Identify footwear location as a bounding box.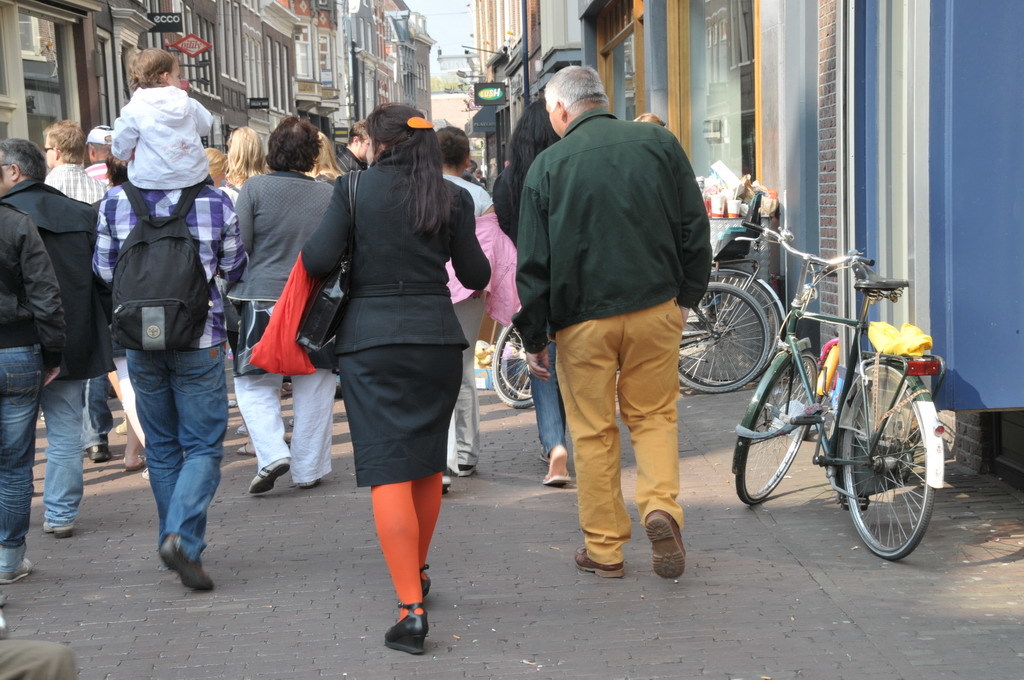
box=[439, 468, 453, 489].
